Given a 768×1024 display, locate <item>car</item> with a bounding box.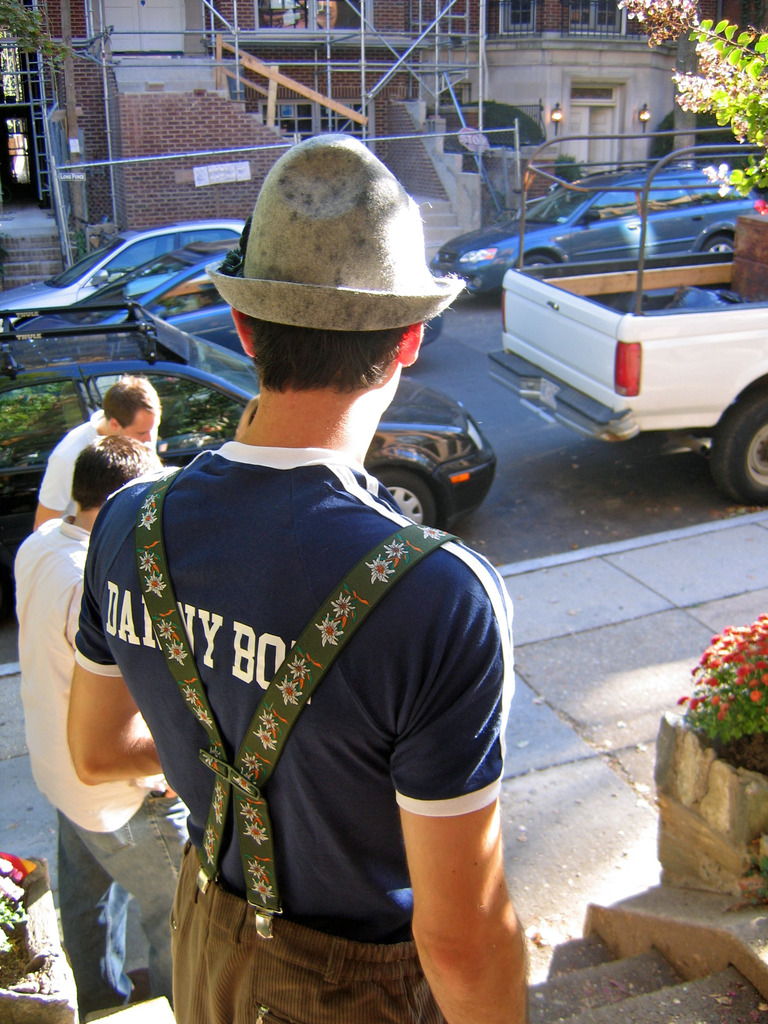
Located: [left=469, top=143, right=766, bottom=284].
